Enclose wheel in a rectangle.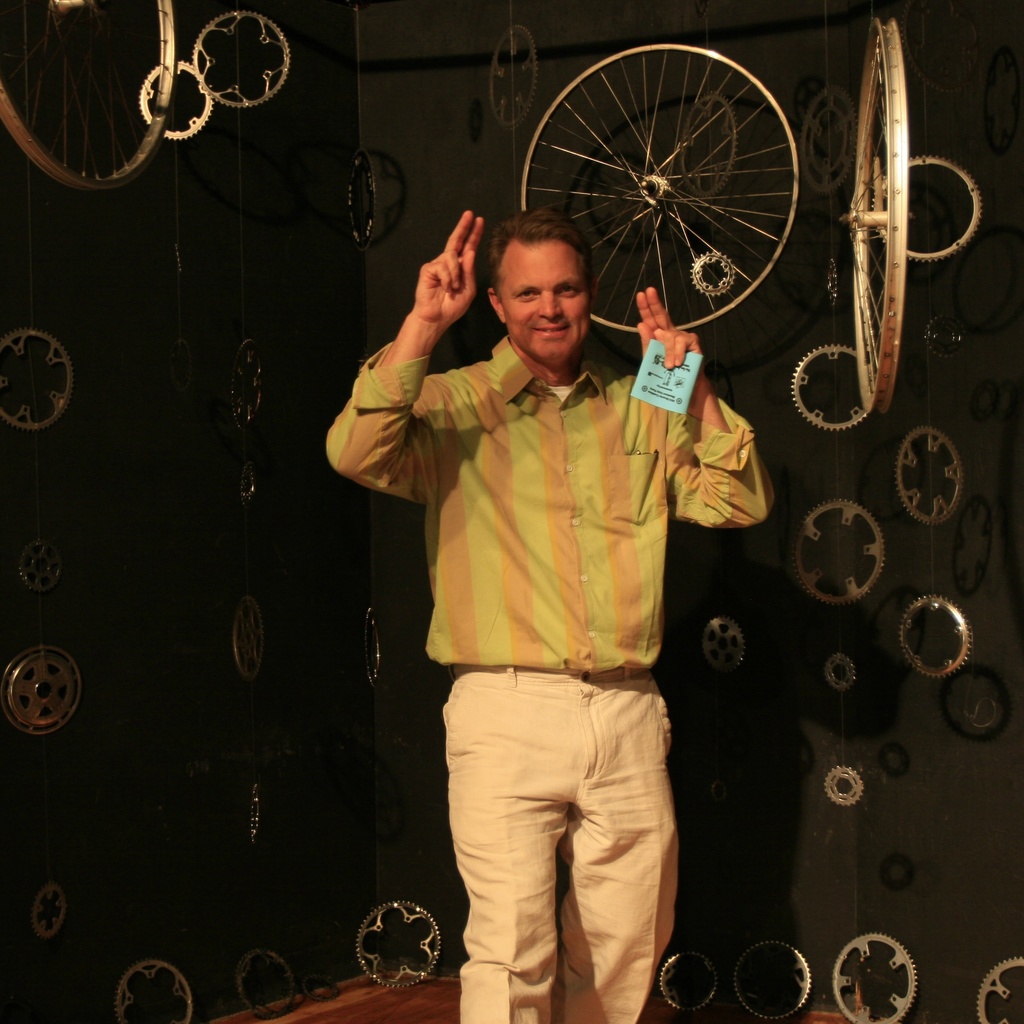
(0,0,176,193).
